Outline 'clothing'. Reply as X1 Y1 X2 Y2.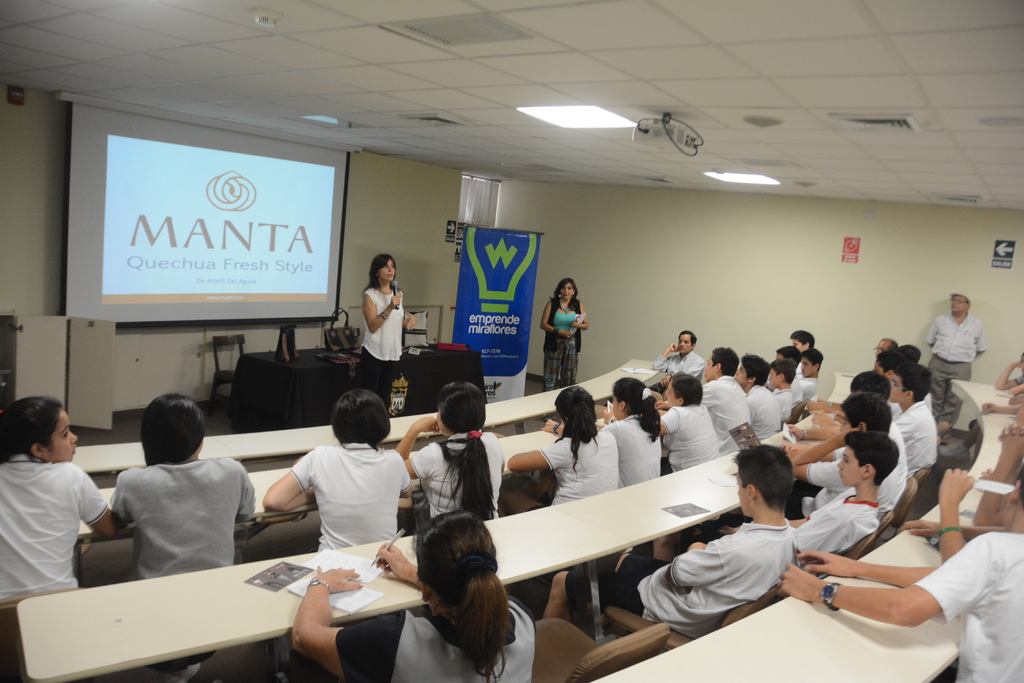
658 402 718 474.
